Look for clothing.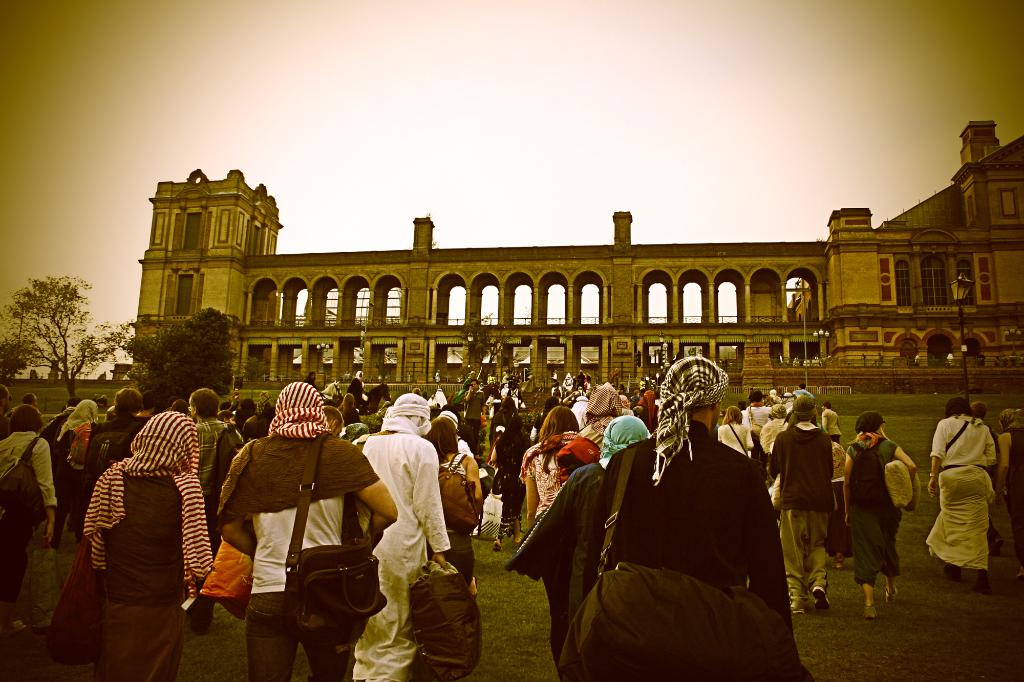
Found: crop(722, 417, 762, 455).
